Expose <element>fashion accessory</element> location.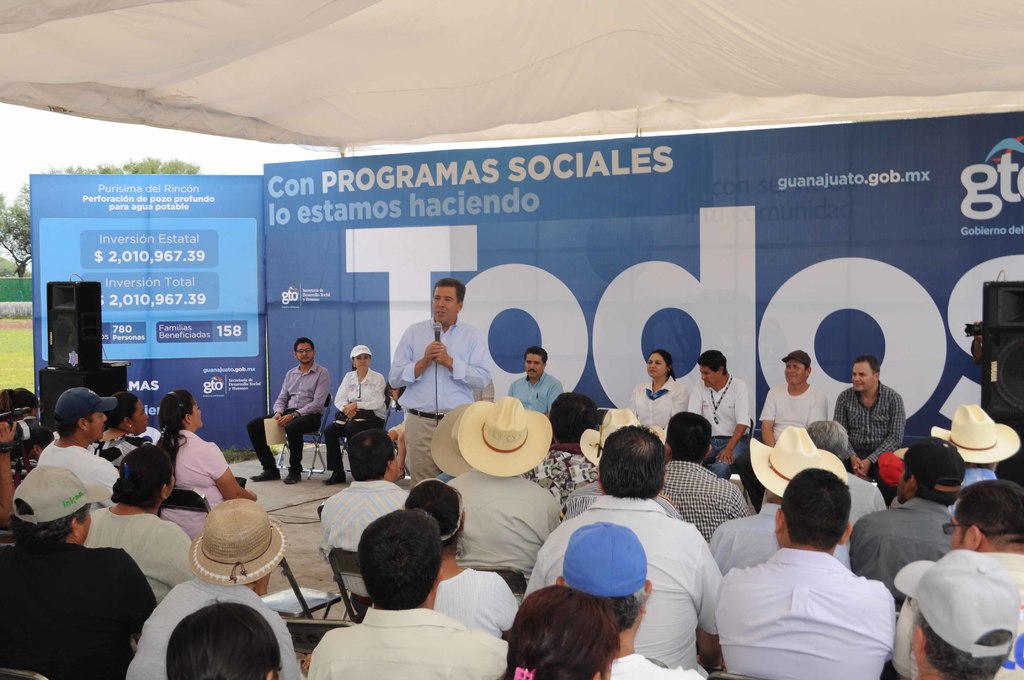
Exposed at detection(407, 407, 447, 419).
